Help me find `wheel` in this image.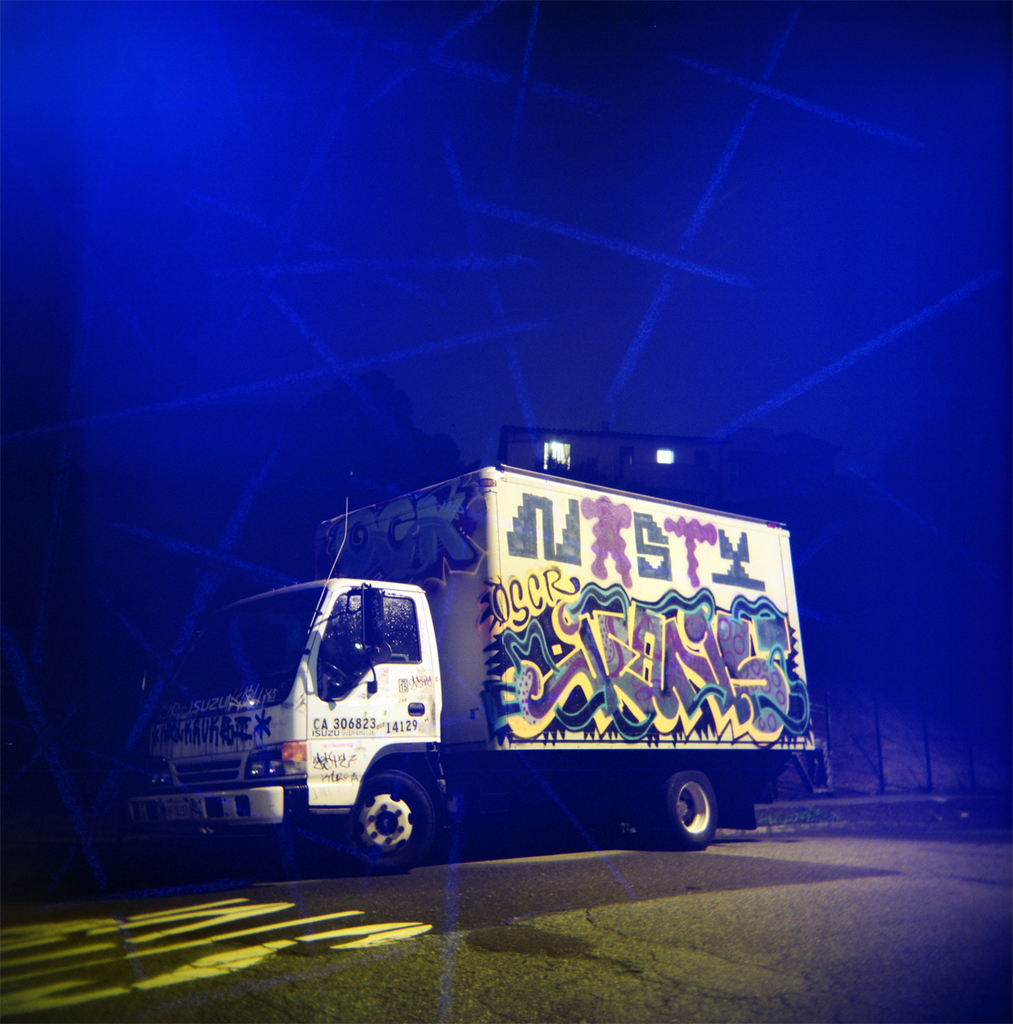
Found it: {"x1": 638, "y1": 810, "x2": 670, "y2": 845}.
